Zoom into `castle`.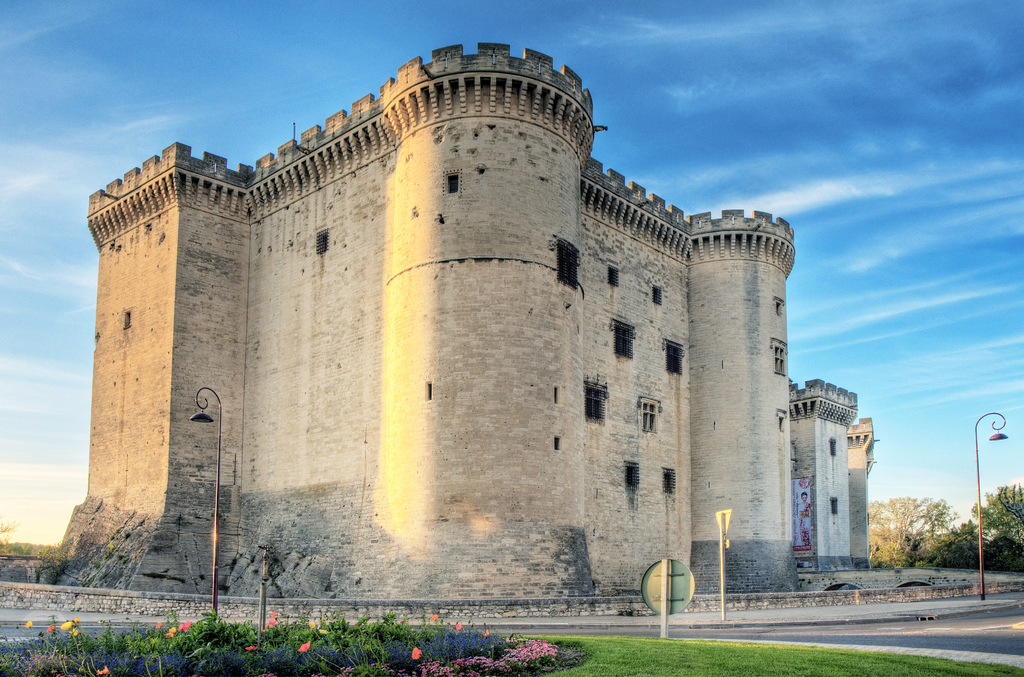
Zoom target: crop(52, 39, 886, 604).
